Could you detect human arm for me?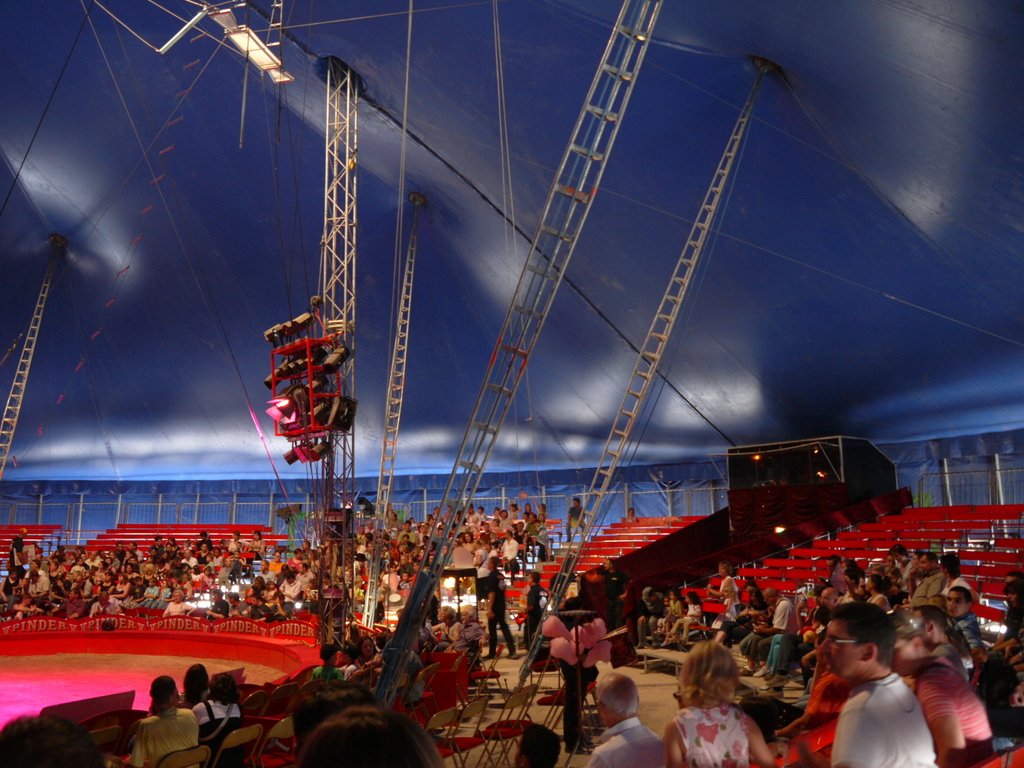
Detection result: detection(928, 576, 944, 596).
